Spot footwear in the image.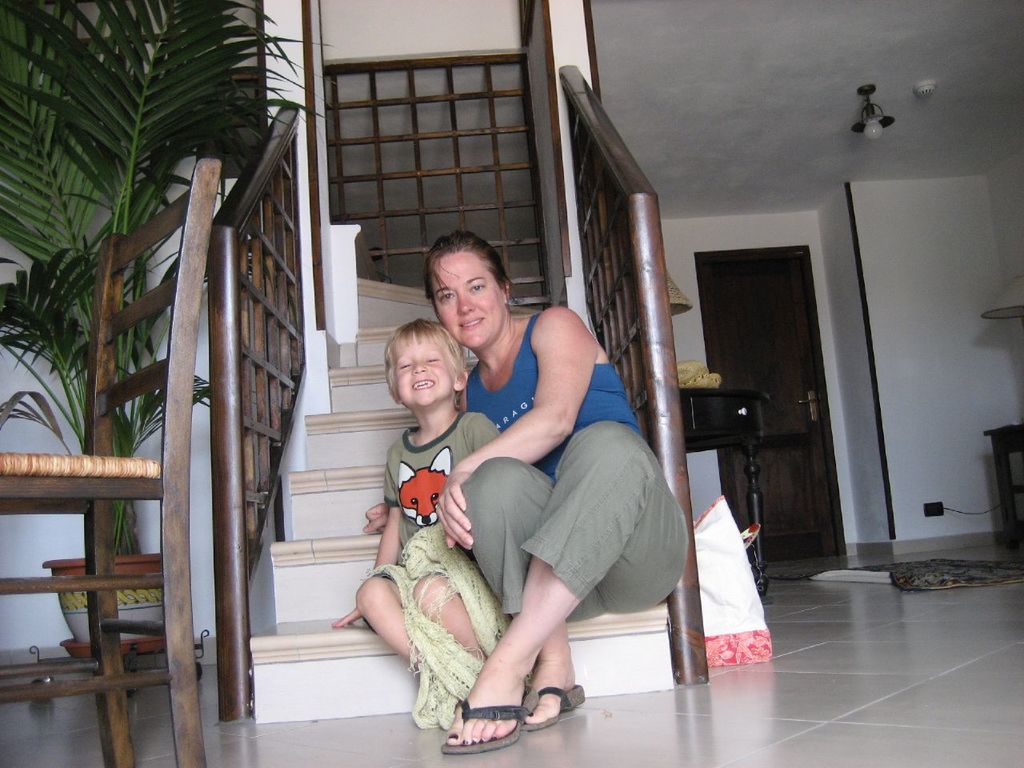
footwear found at bbox(522, 678, 586, 734).
